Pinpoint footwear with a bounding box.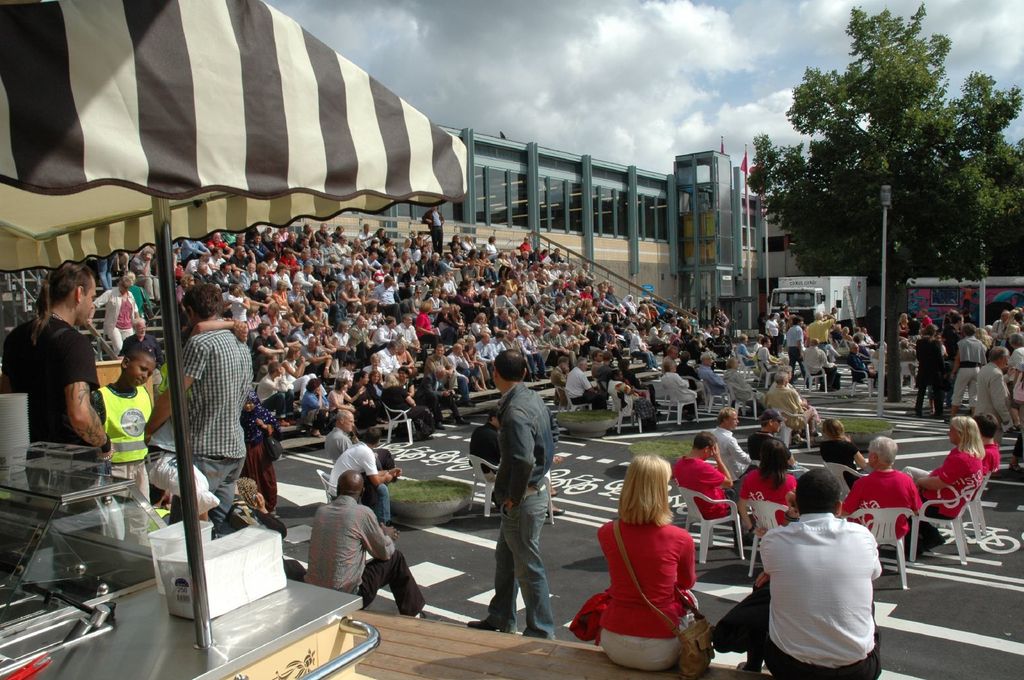
x1=433, y1=418, x2=444, y2=426.
